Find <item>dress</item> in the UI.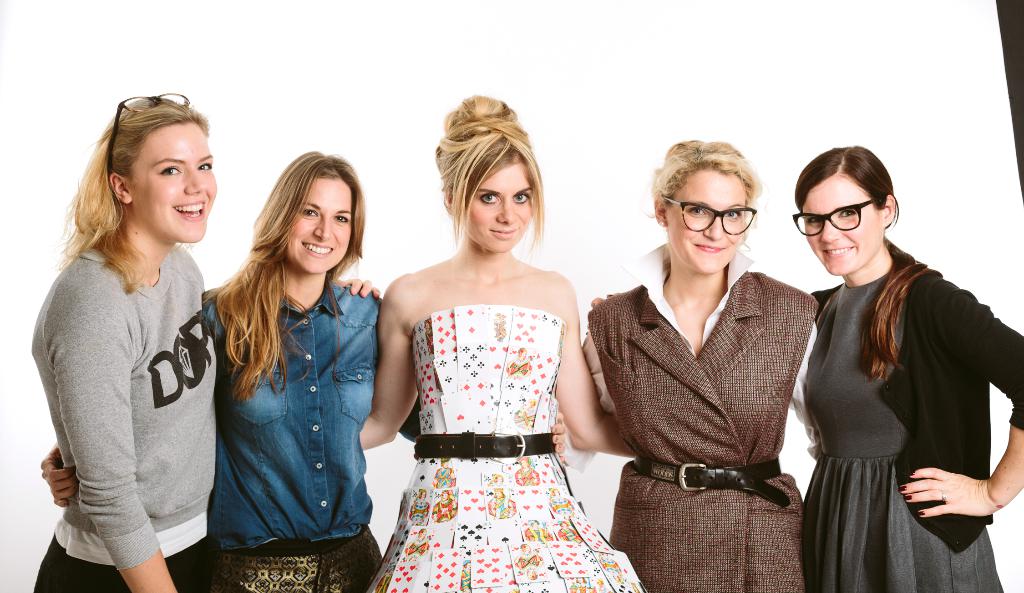
UI element at (left=359, top=306, right=650, bottom=592).
